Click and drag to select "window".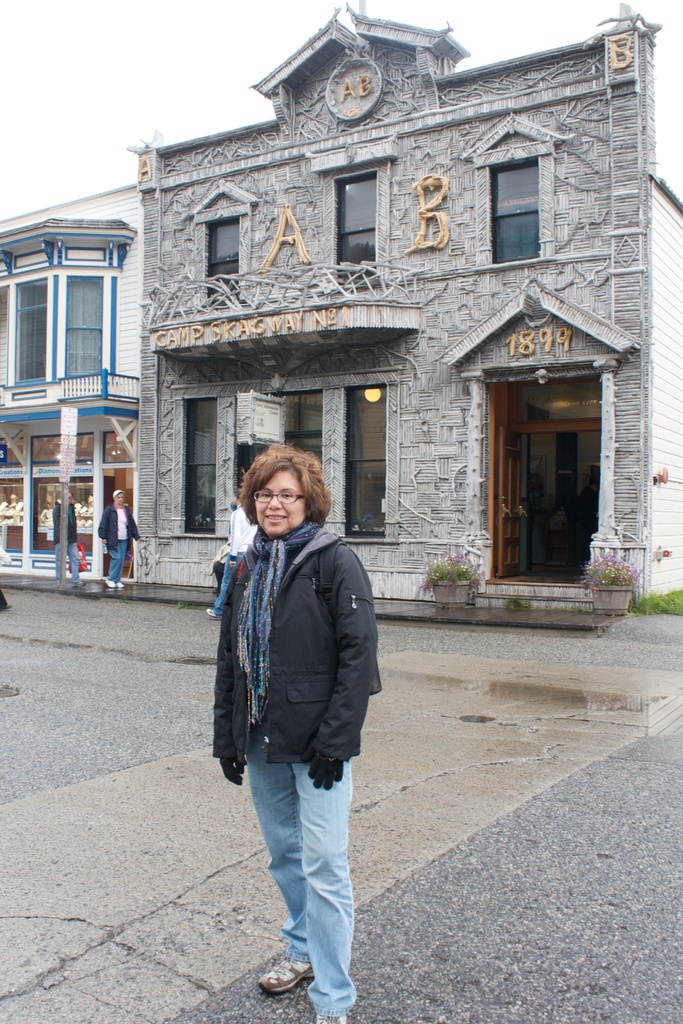
Selection: locate(177, 398, 215, 536).
